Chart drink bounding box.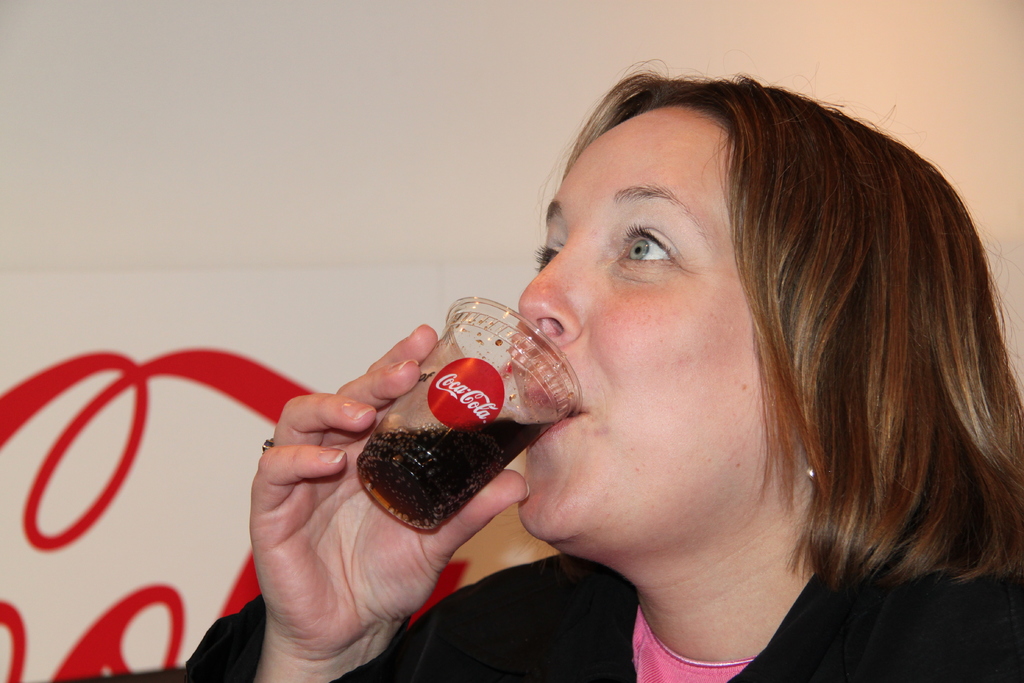
Charted: l=358, t=409, r=569, b=532.
